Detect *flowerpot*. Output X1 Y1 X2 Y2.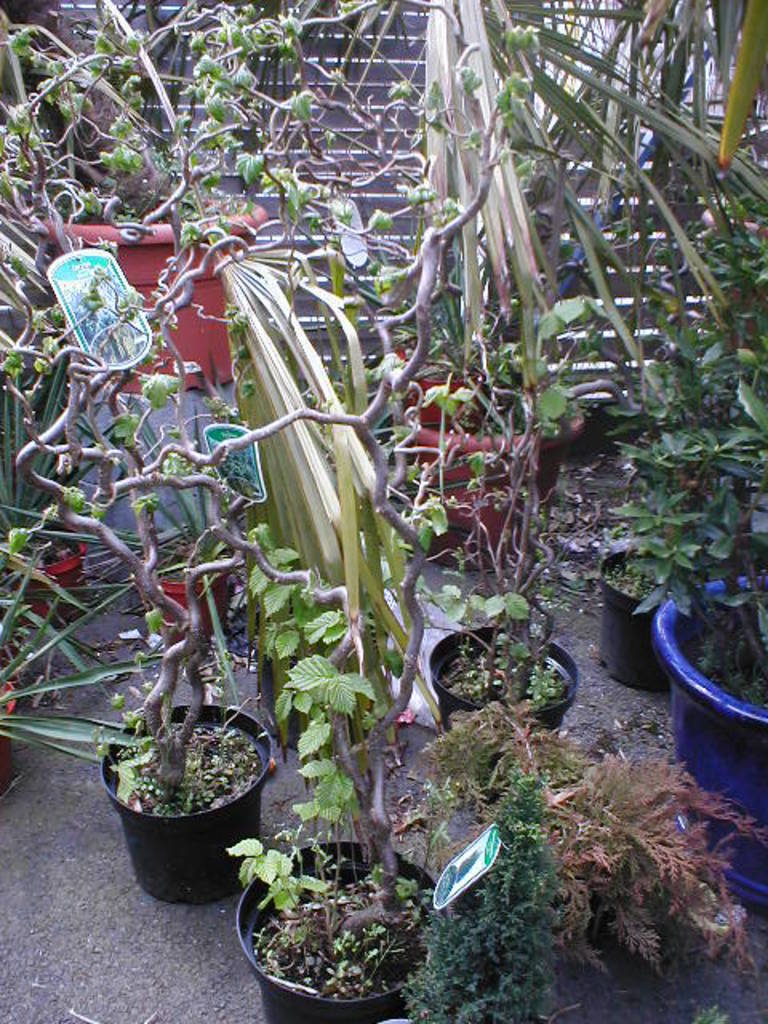
0 677 21 786.
